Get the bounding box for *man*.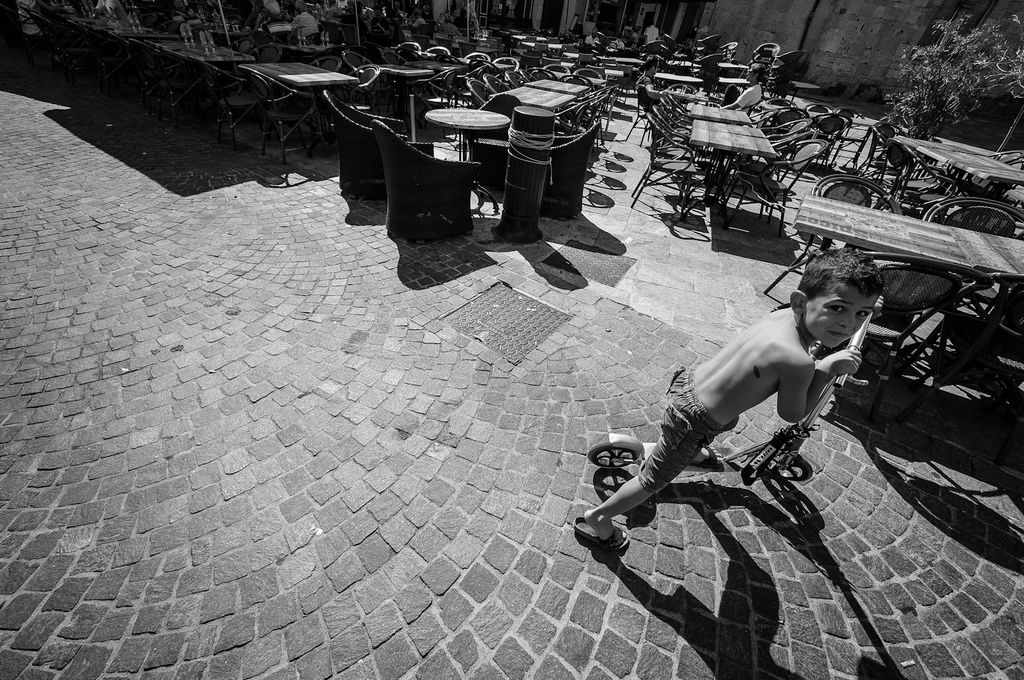
bbox=(322, 0, 341, 28).
